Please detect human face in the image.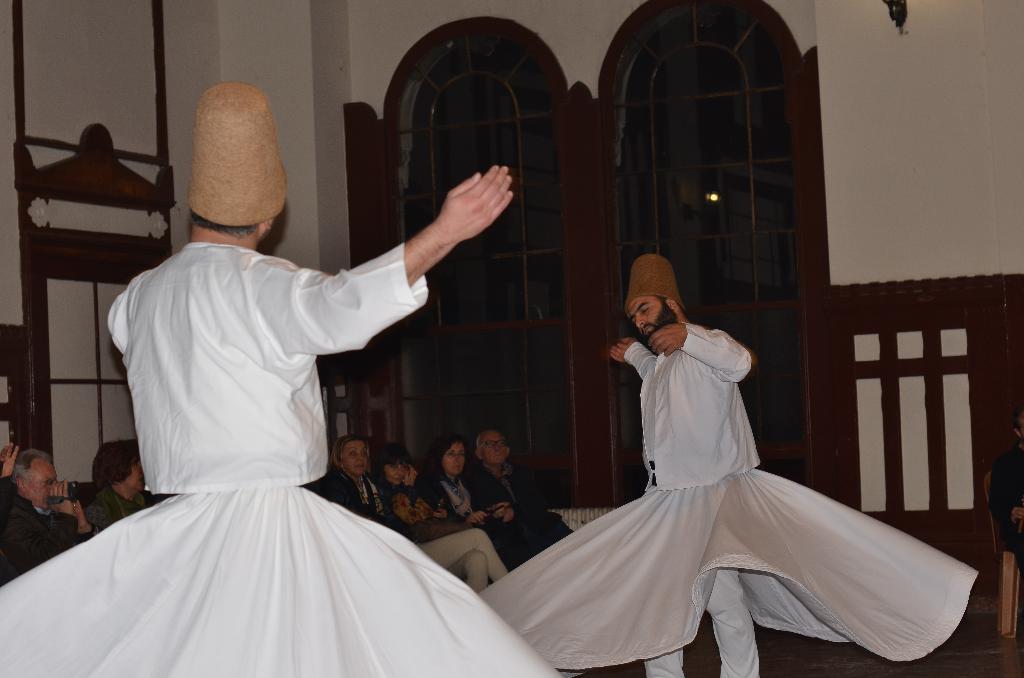
BBox(341, 444, 364, 476).
